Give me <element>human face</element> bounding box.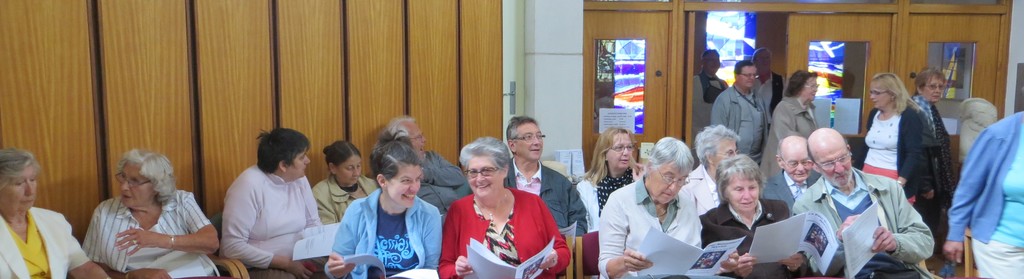
801,79,817,101.
